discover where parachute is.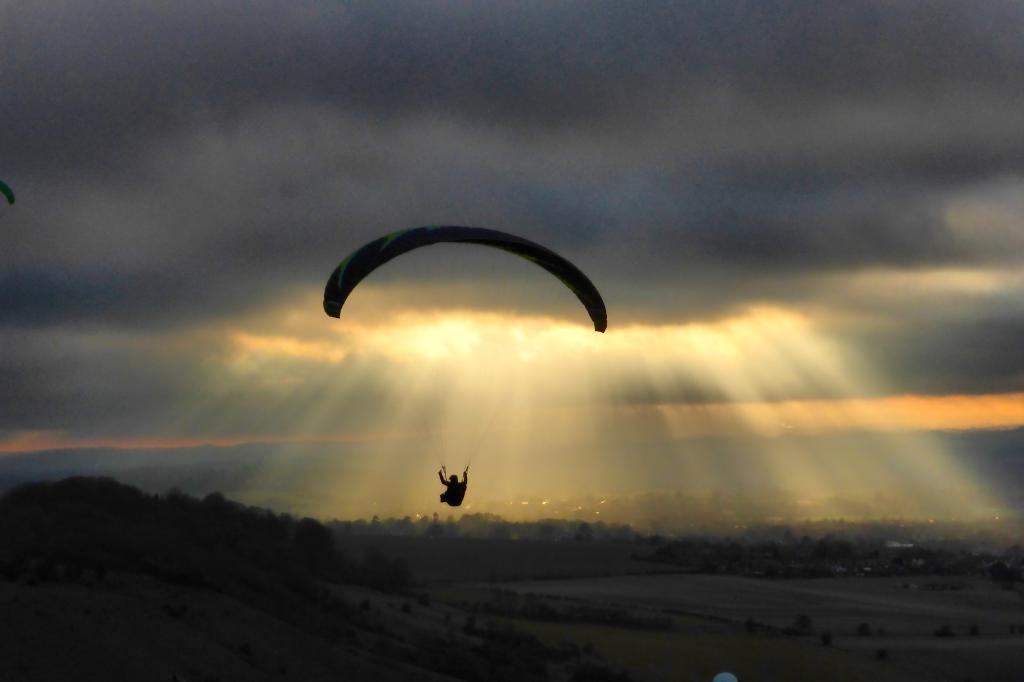
Discovered at bbox=(0, 175, 15, 207).
